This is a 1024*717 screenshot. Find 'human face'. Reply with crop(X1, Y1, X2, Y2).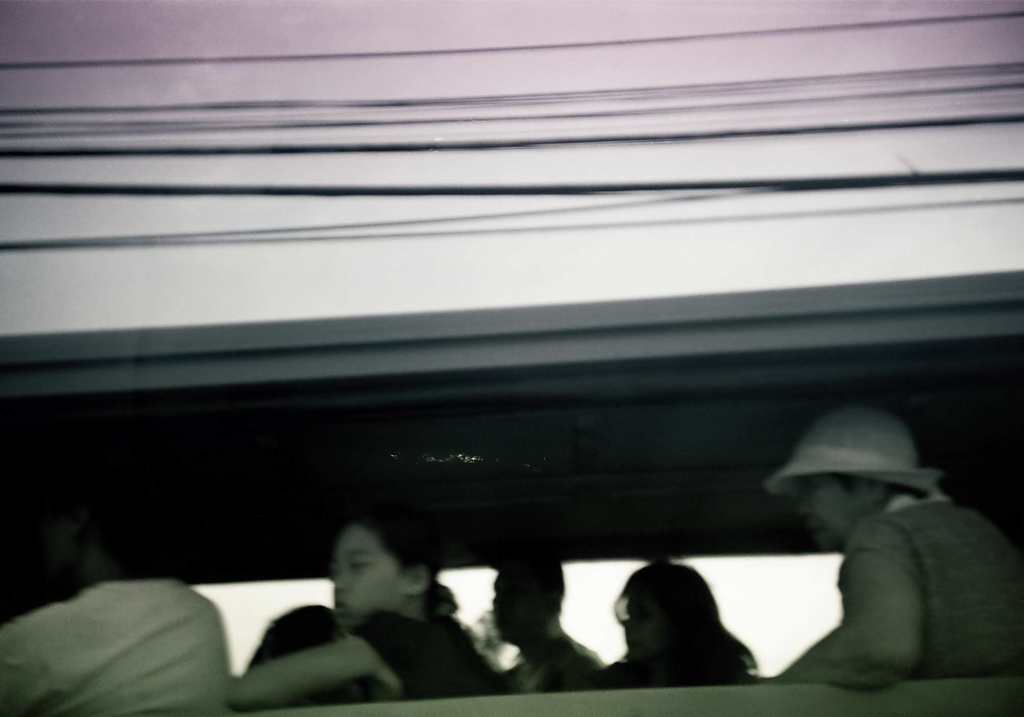
crop(621, 602, 655, 655).
